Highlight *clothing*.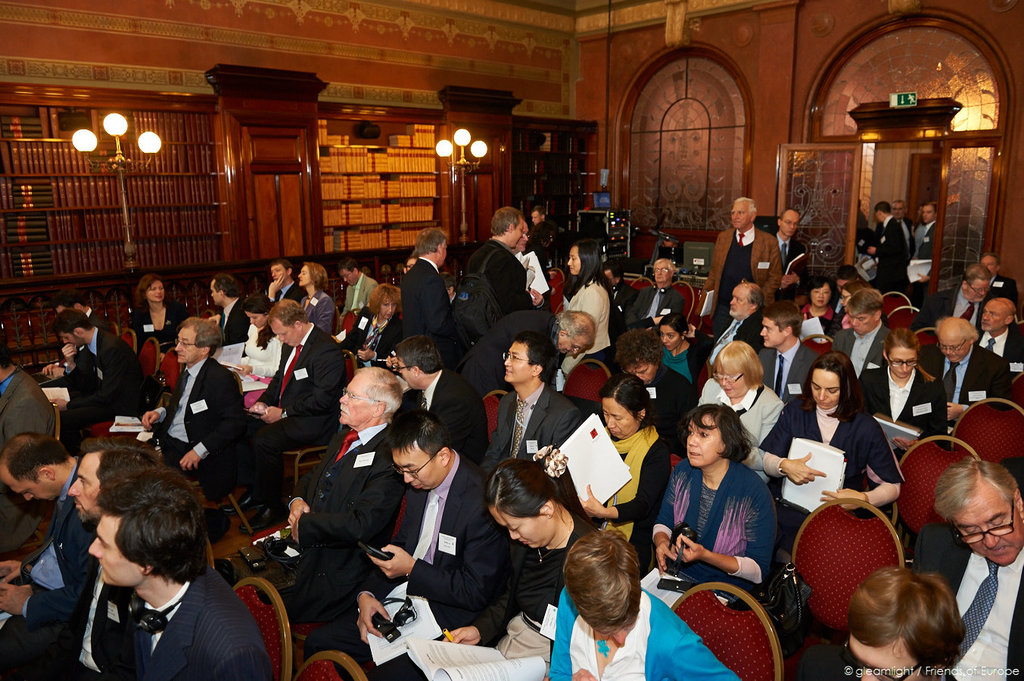
Highlighted region: 350 444 503 625.
